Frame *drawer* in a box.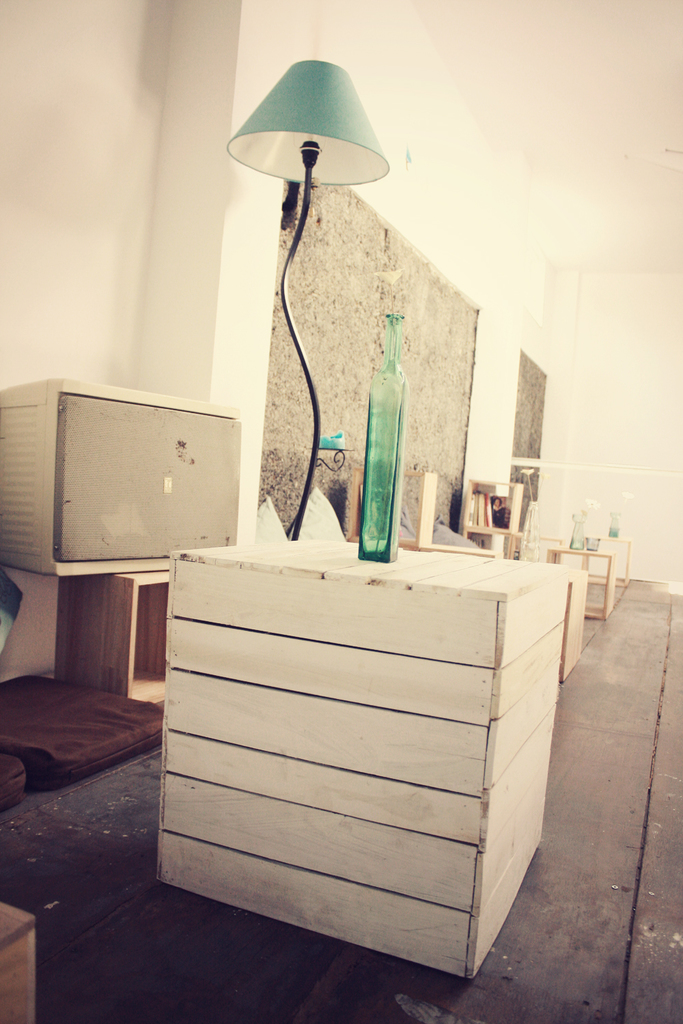
176:565:572:673.
